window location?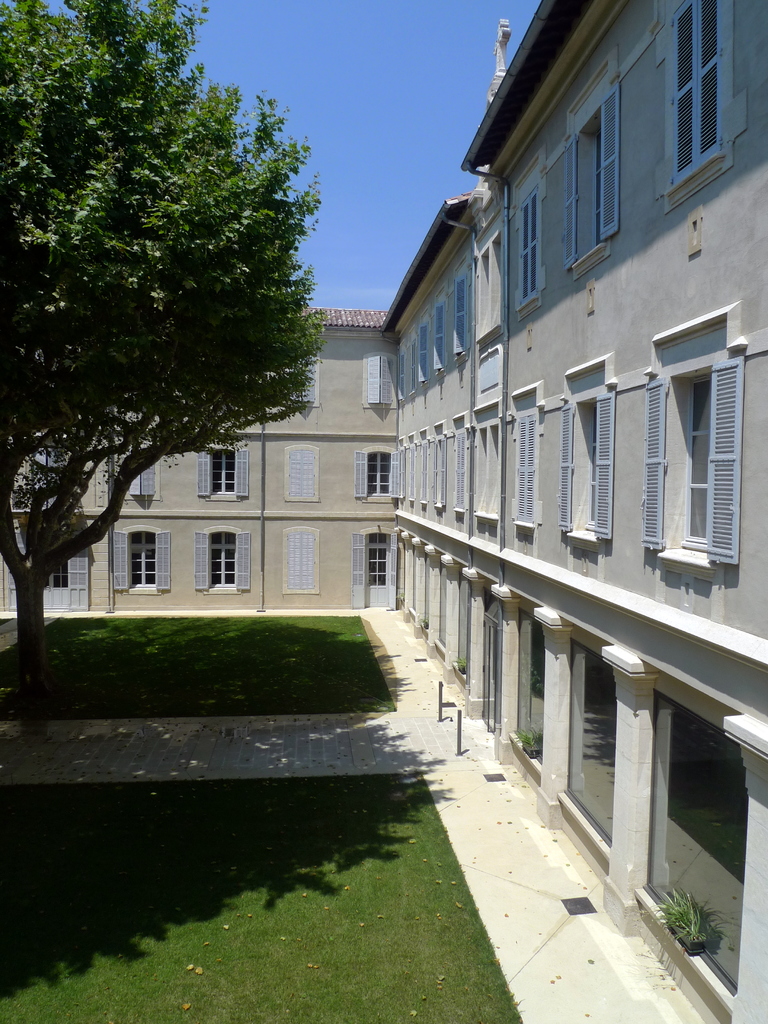
left=278, top=521, right=322, bottom=596
